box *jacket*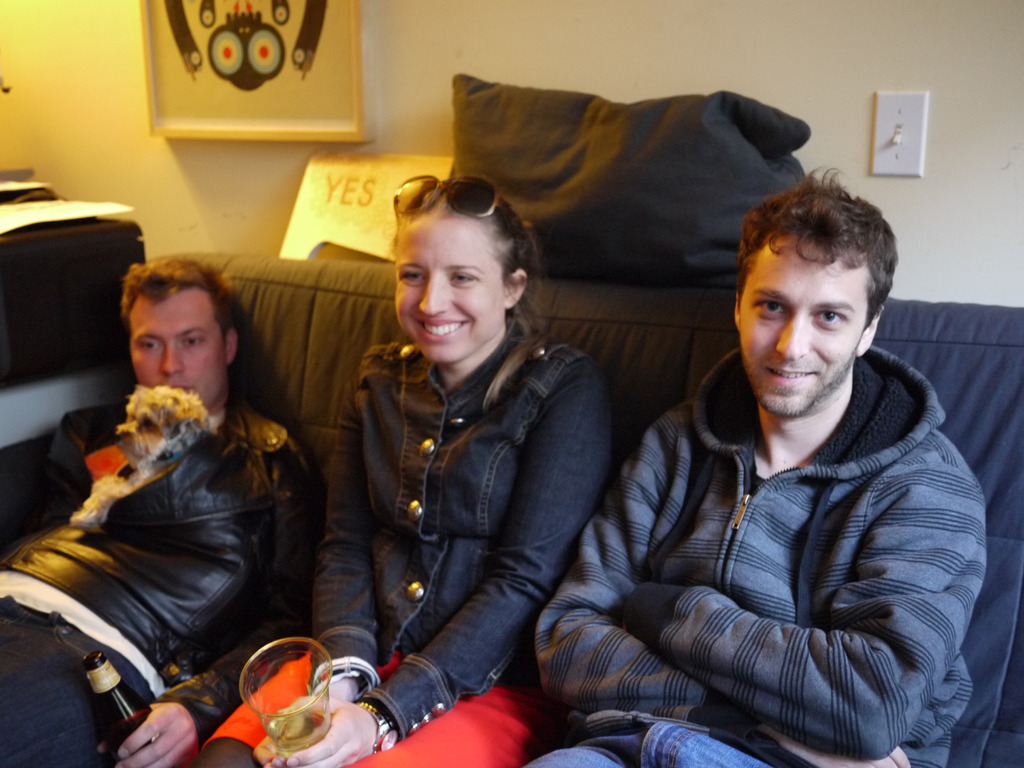
[530,346,1023,767]
